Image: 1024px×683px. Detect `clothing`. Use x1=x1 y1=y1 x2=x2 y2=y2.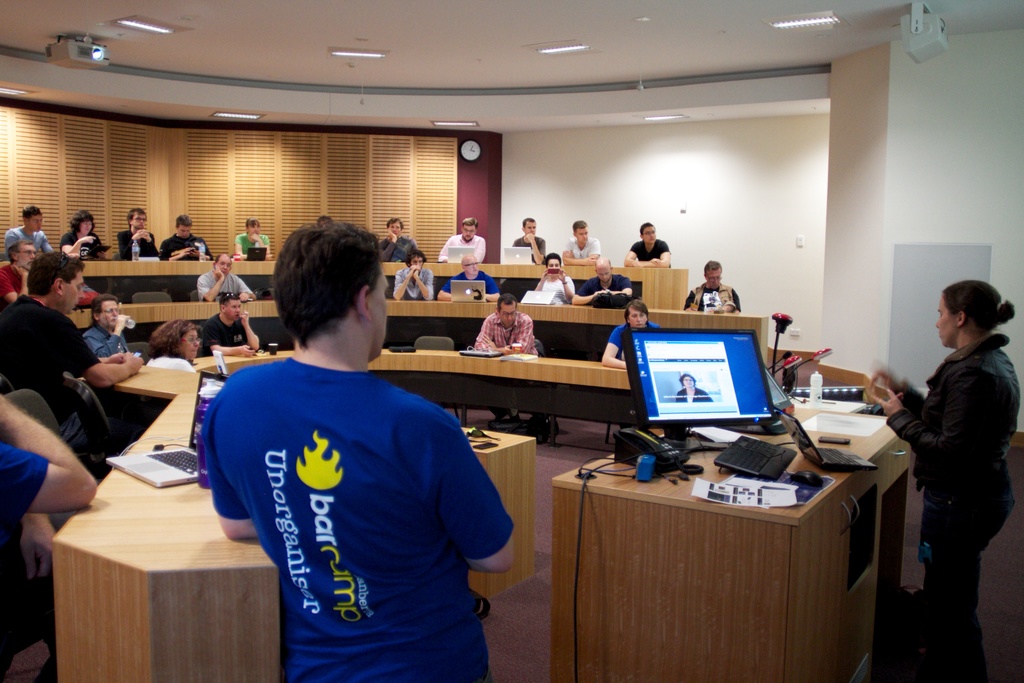
x1=582 y1=277 x2=639 y2=312.
